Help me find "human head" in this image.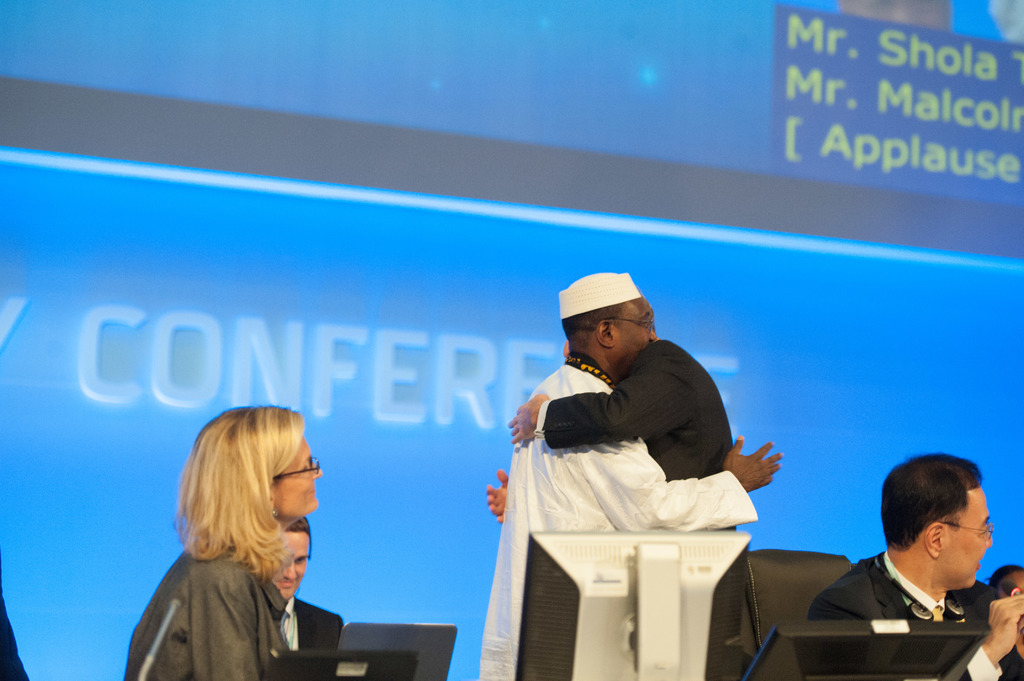
Found it: 560,269,661,377.
